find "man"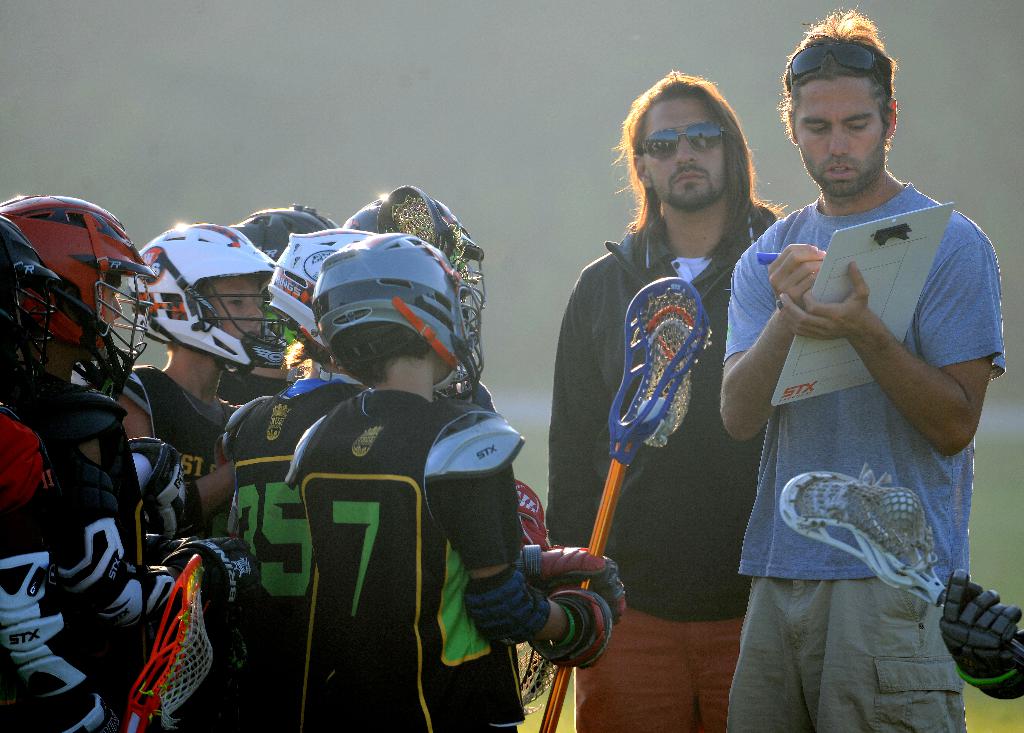
(0, 192, 250, 732)
